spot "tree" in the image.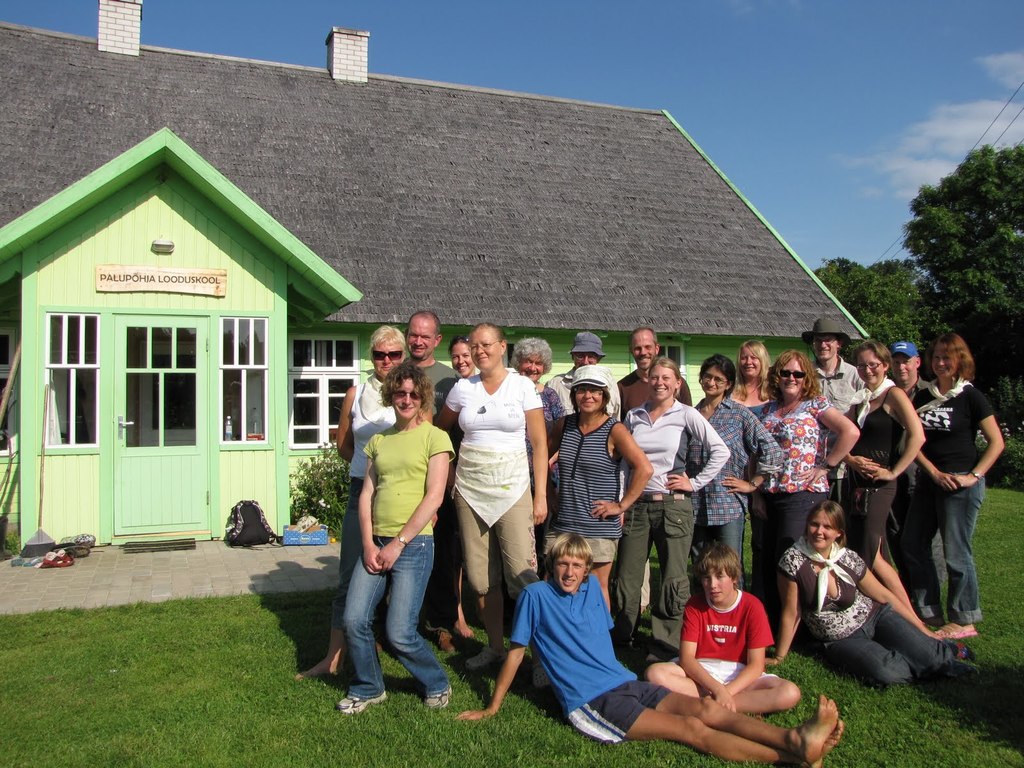
"tree" found at (812,257,941,368).
